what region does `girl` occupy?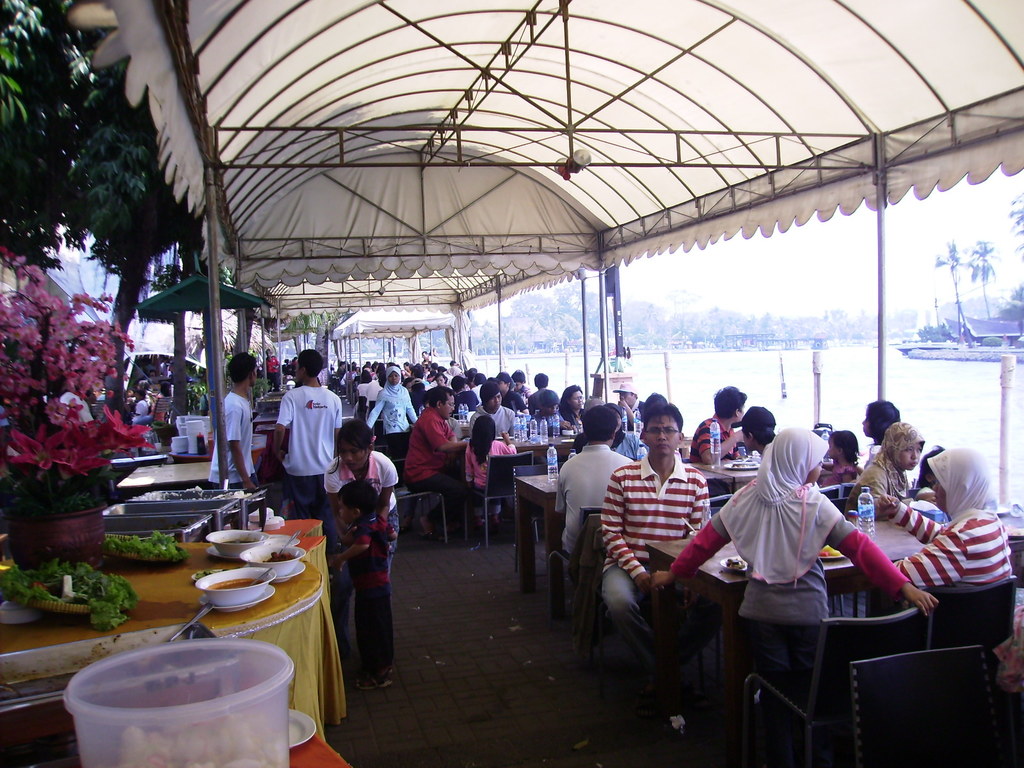
[x1=468, y1=413, x2=510, y2=508].
